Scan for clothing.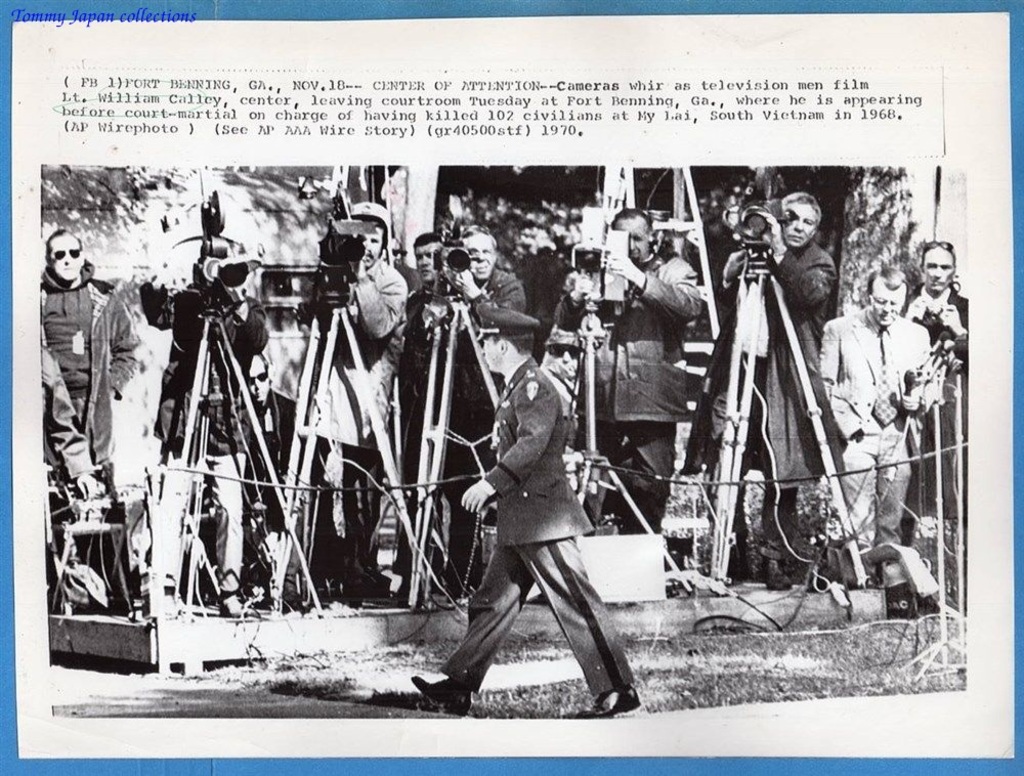
Scan result: bbox=(450, 347, 631, 701).
